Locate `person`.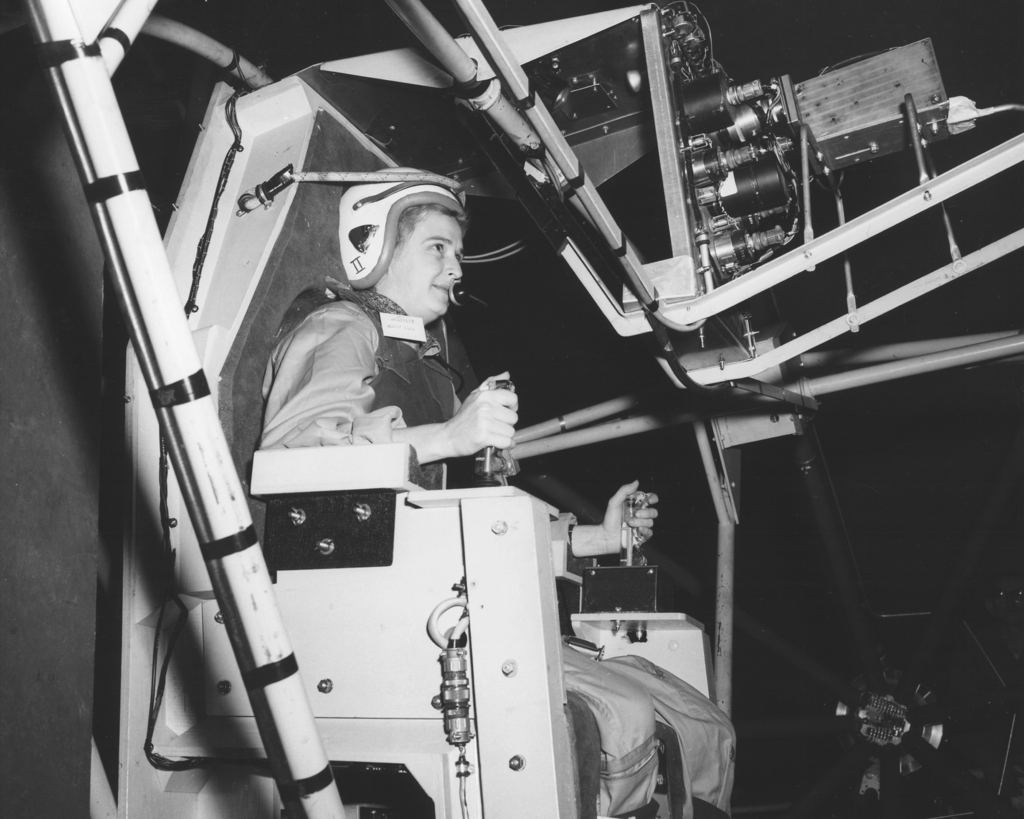
Bounding box: 265 163 734 818.
